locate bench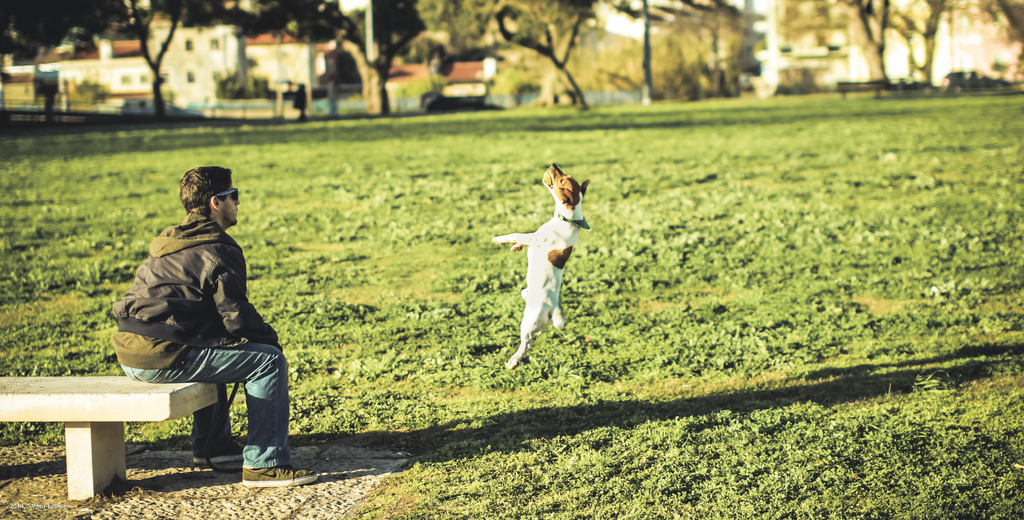
[16, 374, 216, 492]
